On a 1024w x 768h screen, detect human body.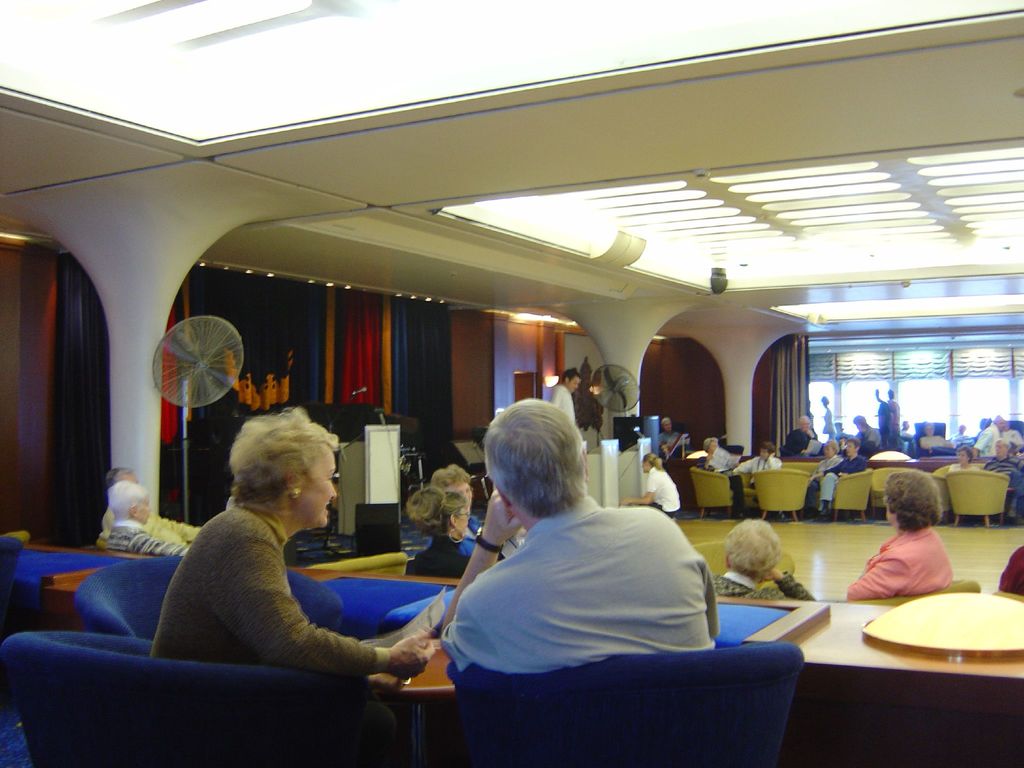
x1=705 y1=455 x2=748 y2=515.
